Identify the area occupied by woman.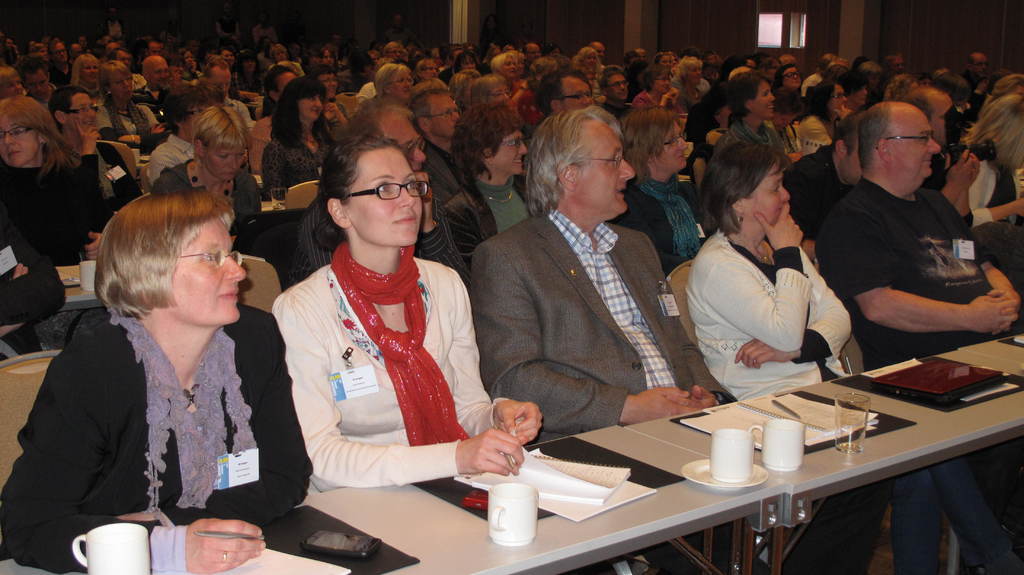
Area: 510, 47, 524, 75.
